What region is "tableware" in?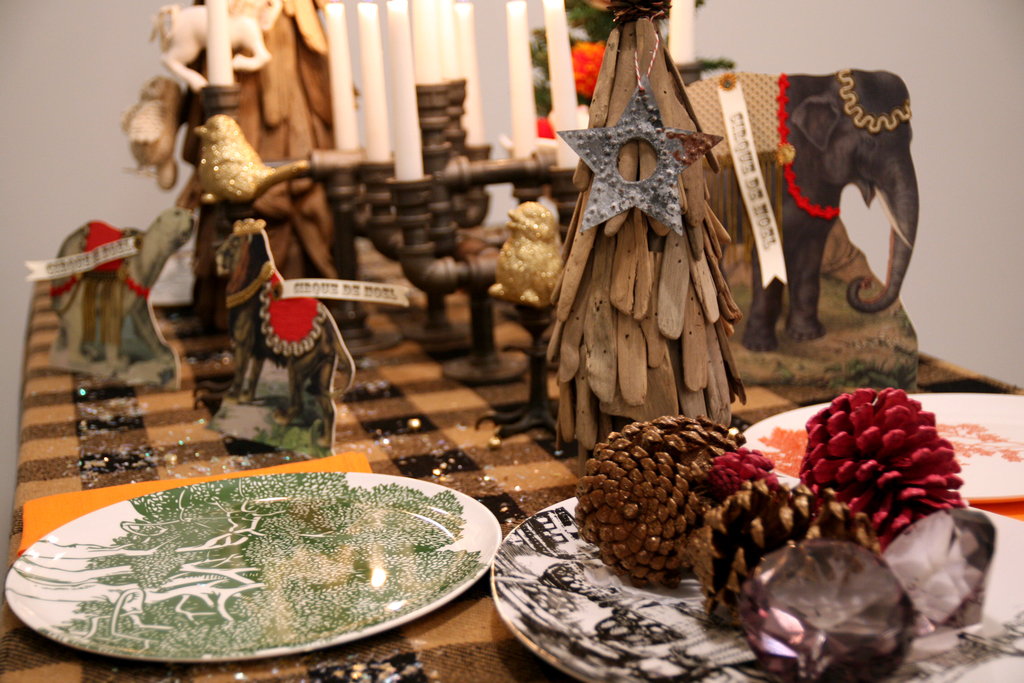
[x1=738, y1=389, x2=1023, y2=513].
